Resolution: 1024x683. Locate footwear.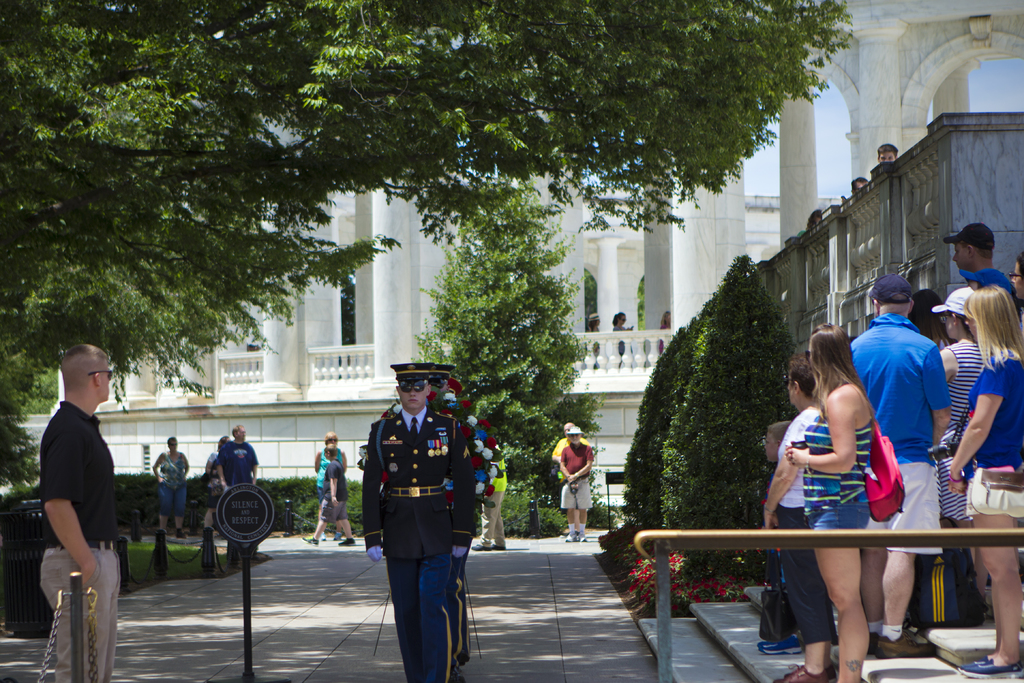
960, 658, 1023, 679.
